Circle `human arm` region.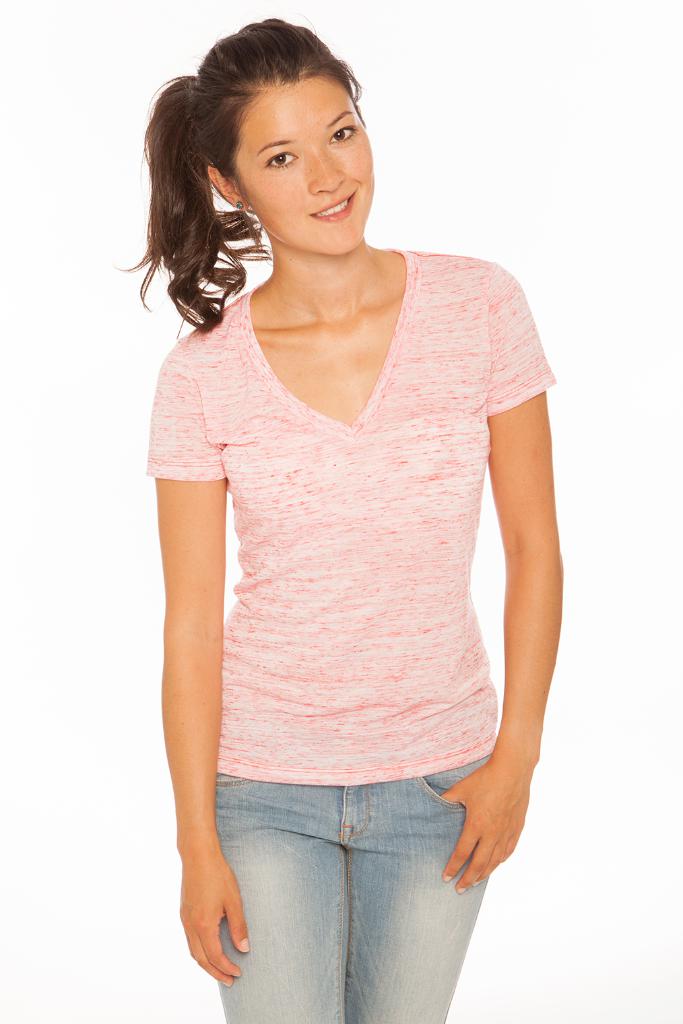
Region: [428,260,578,931].
